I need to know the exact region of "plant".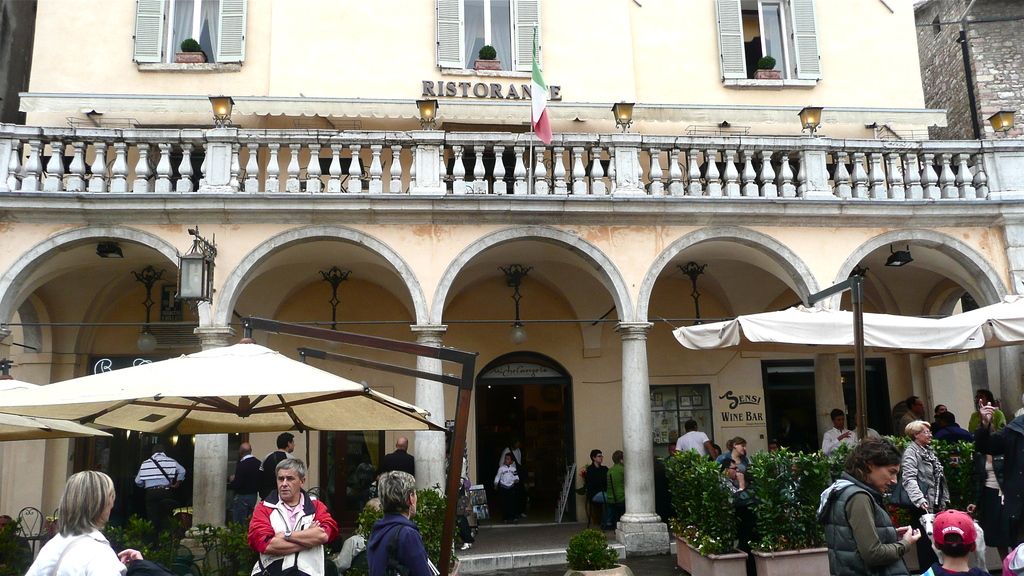
Region: region(107, 513, 186, 557).
